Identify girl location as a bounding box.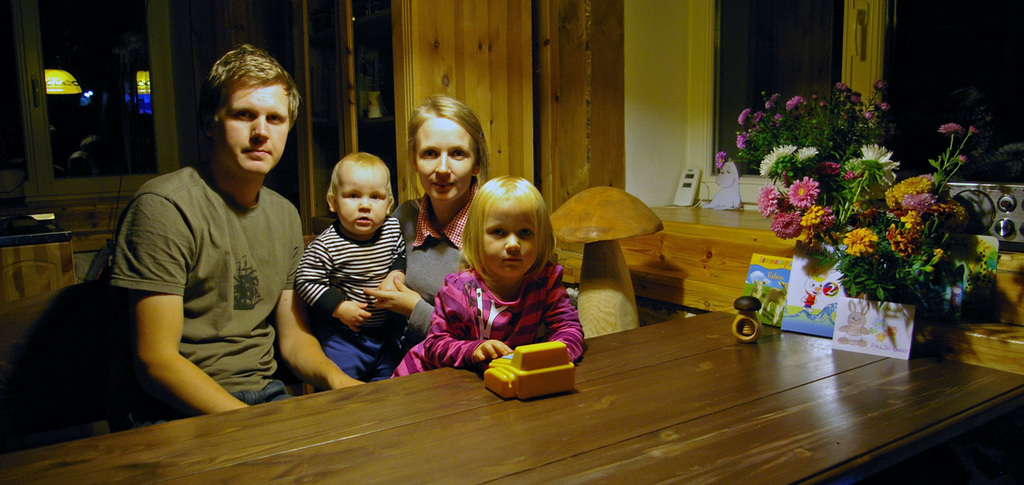
x1=398 y1=177 x2=580 y2=371.
